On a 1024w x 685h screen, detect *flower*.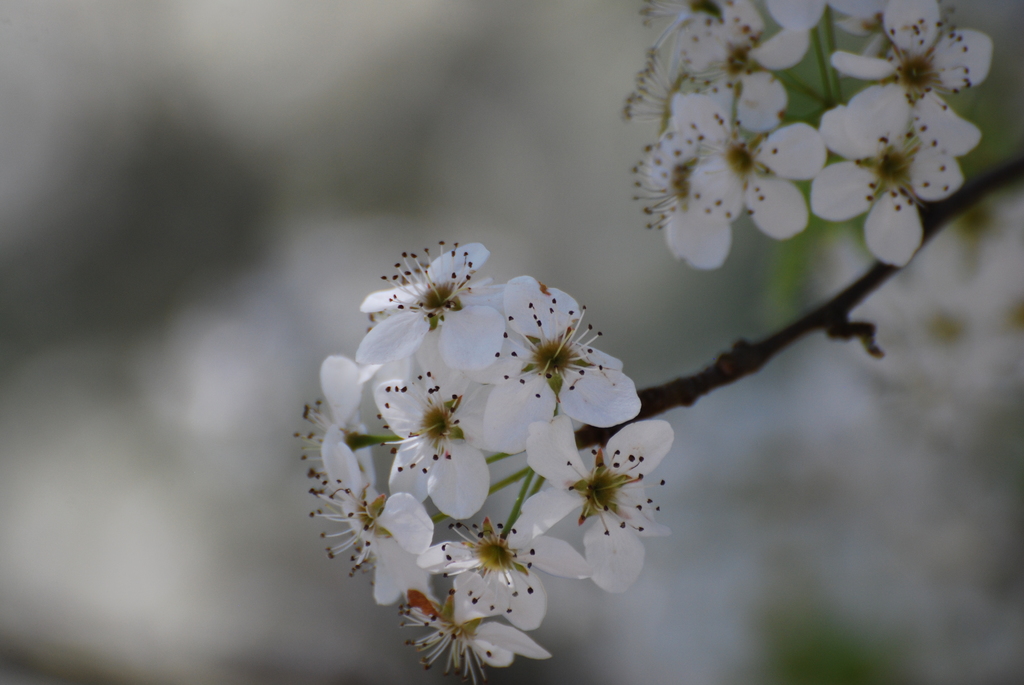
region(376, 334, 524, 524).
